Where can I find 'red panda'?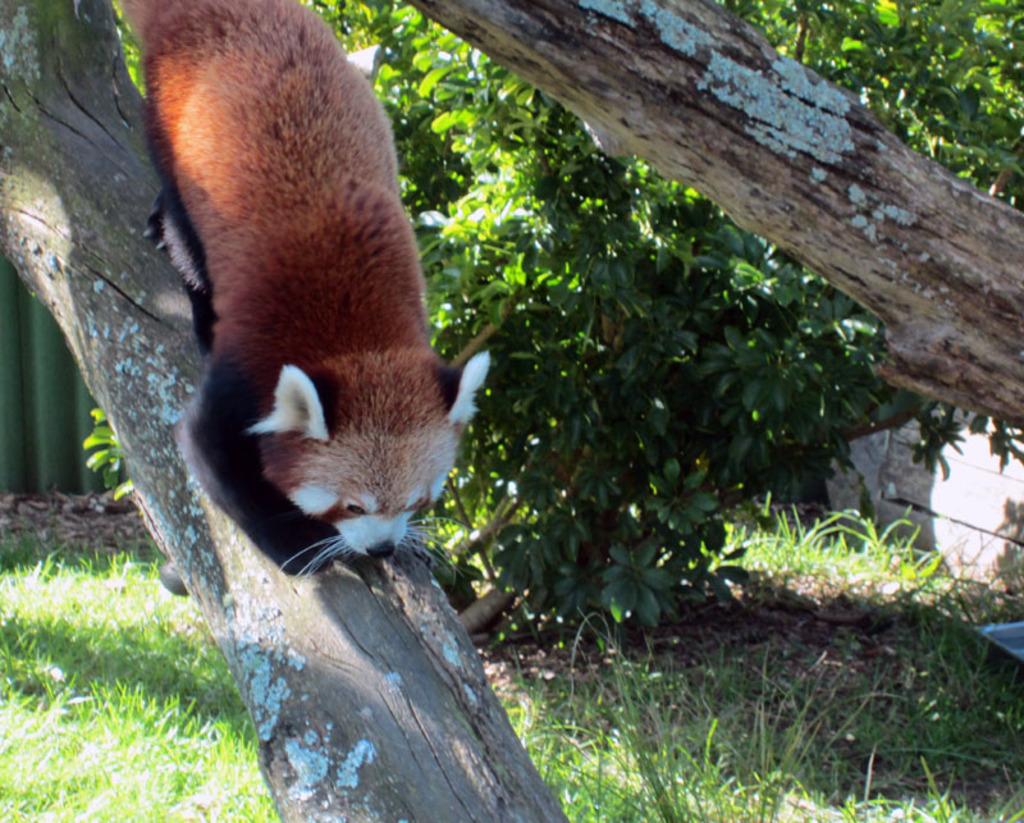
You can find it at locate(120, 0, 486, 587).
